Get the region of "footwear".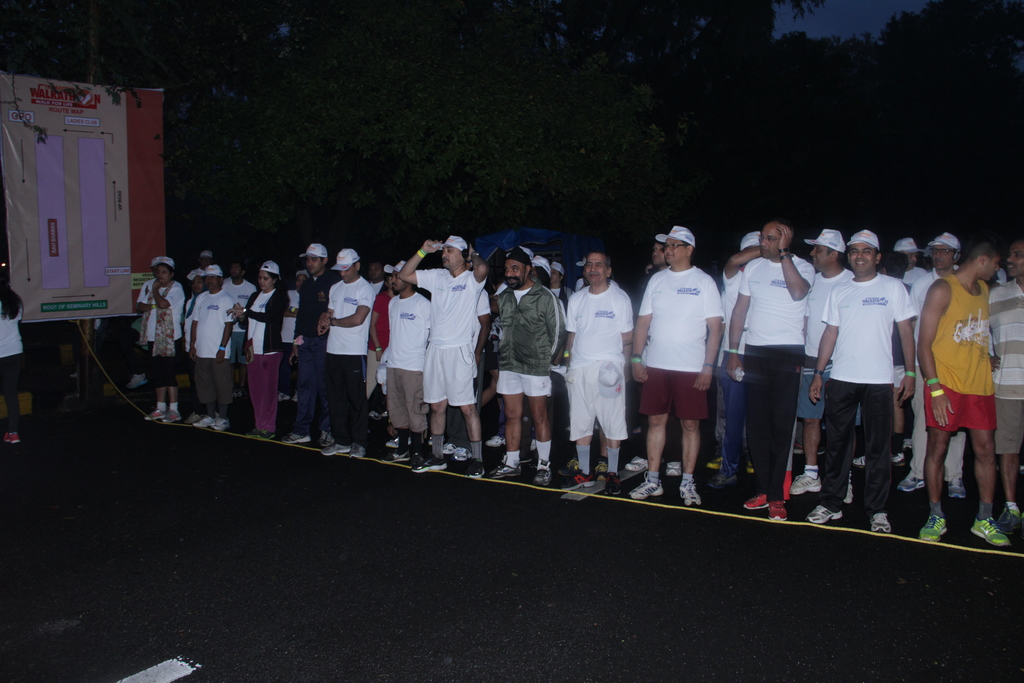
[x1=486, y1=436, x2=508, y2=447].
